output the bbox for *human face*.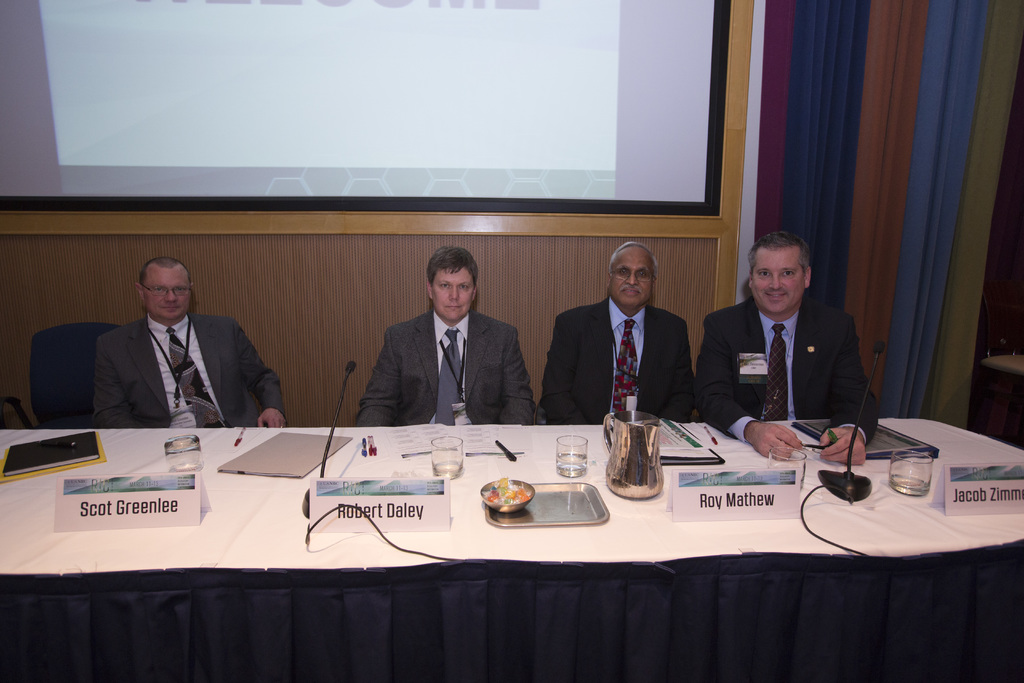
(left=150, top=269, right=187, bottom=323).
